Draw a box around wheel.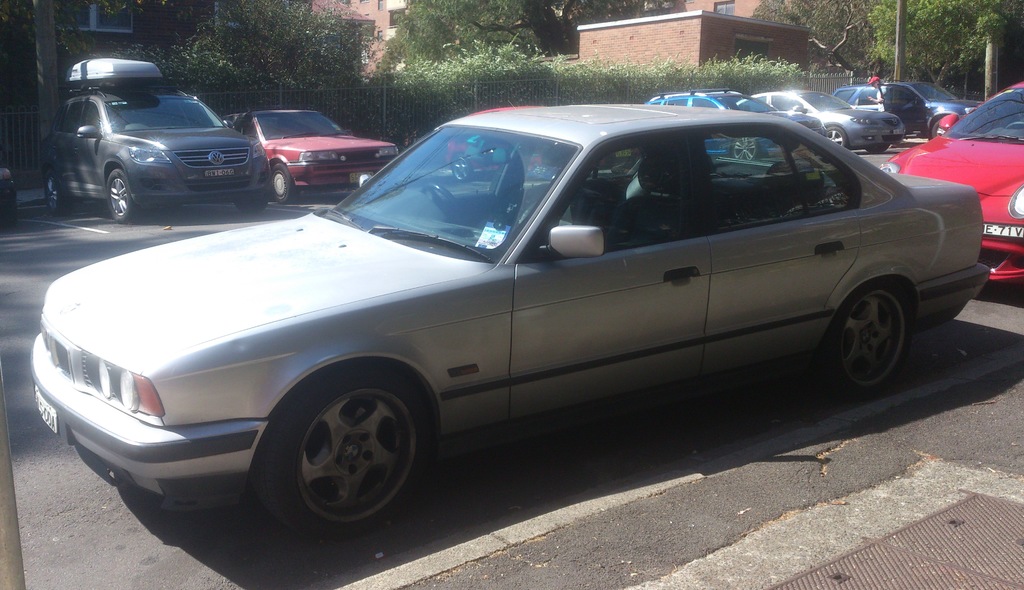
<box>824,127,848,148</box>.
